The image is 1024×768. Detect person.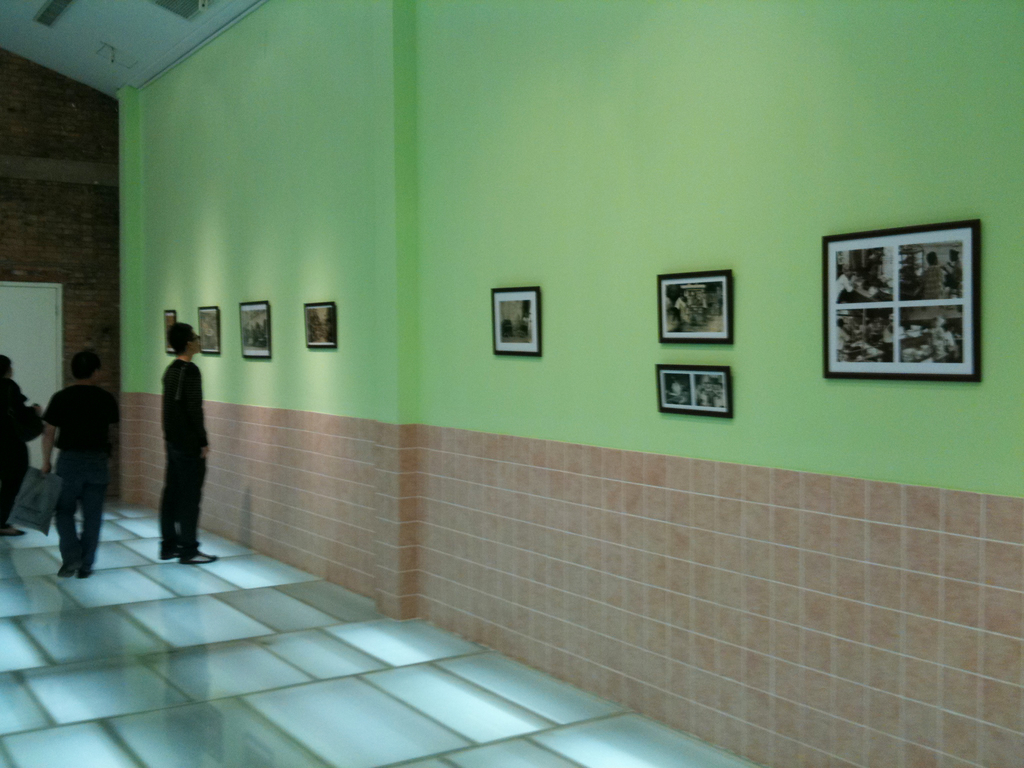
Detection: <bbox>161, 323, 219, 572</bbox>.
